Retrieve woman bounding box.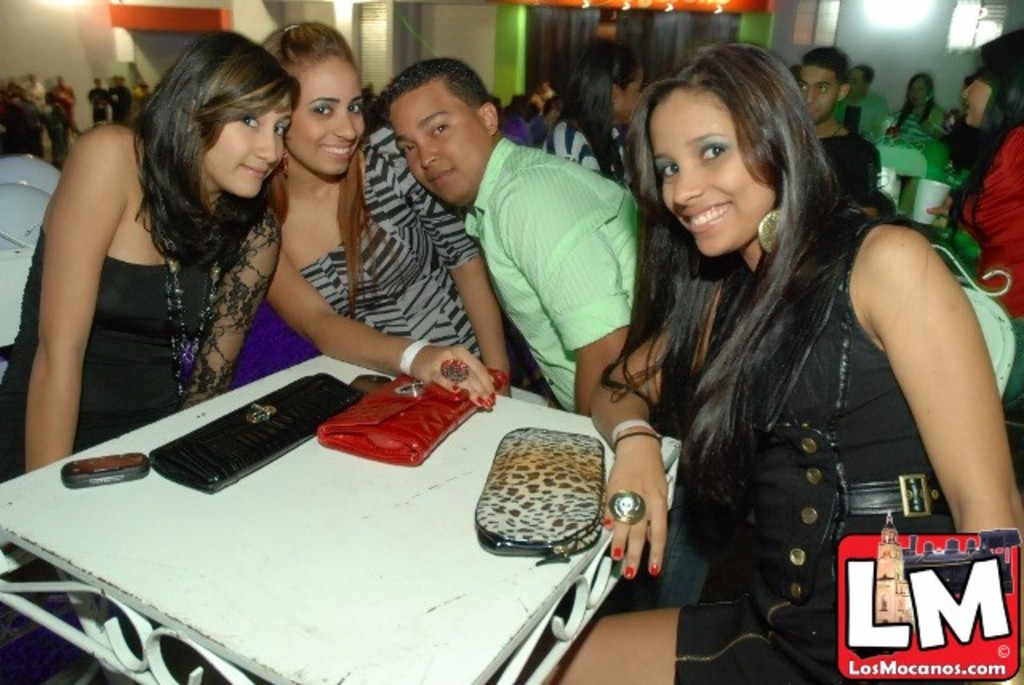
Bounding box: 128/85/147/120.
